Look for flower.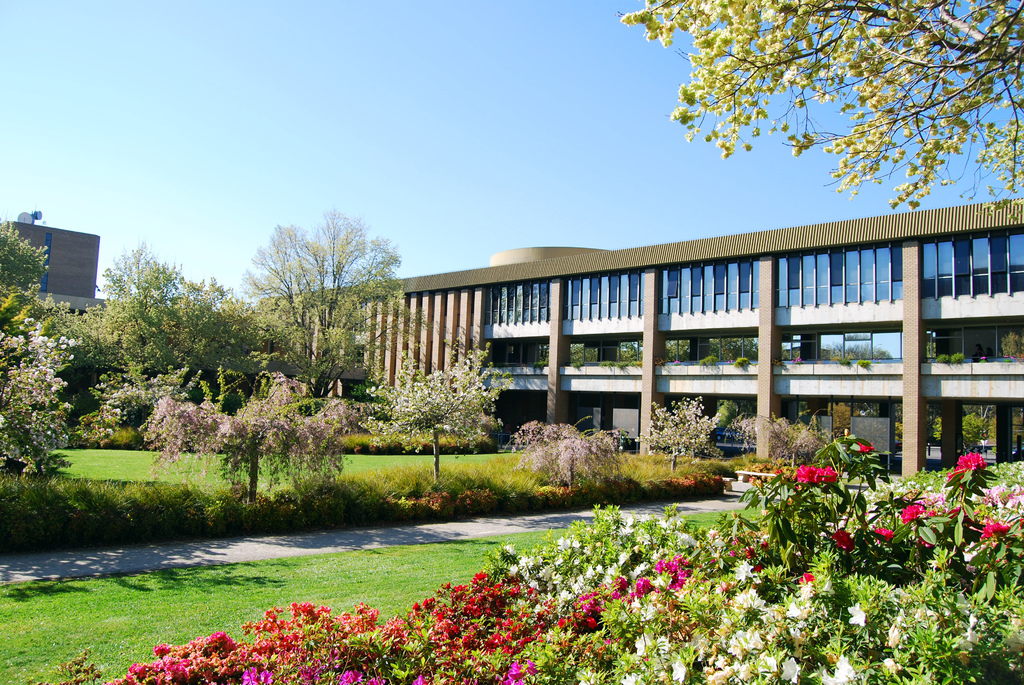
Found: [852, 437, 876, 455].
